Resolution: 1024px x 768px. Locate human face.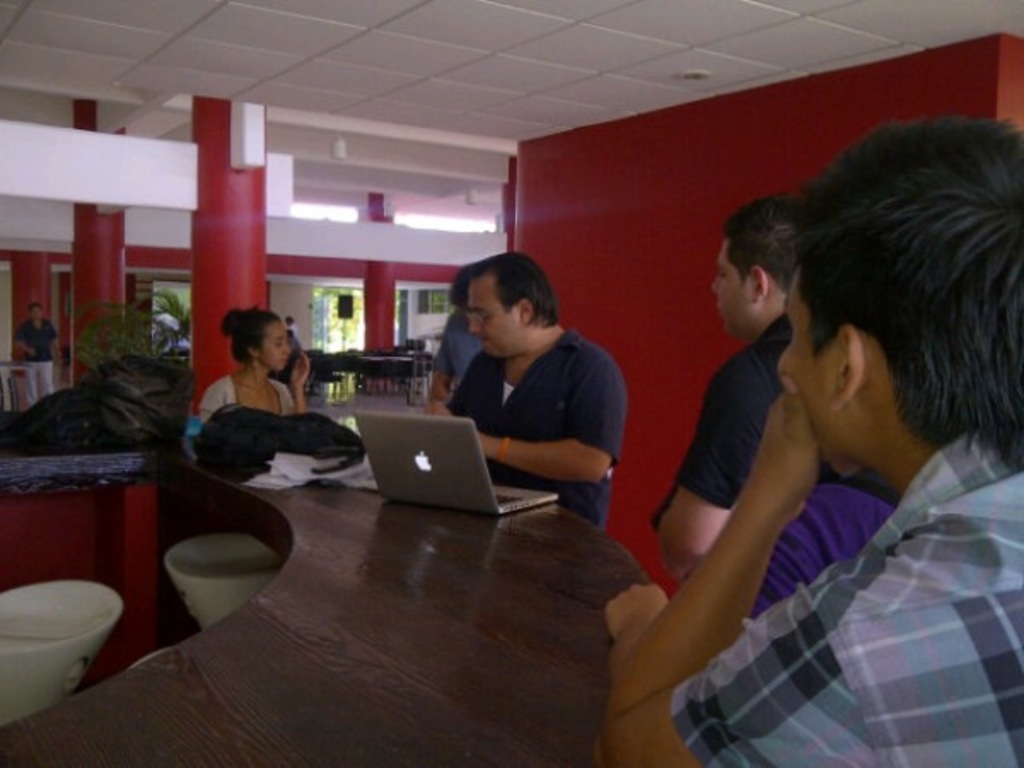
(258, 323, 292, 367).
